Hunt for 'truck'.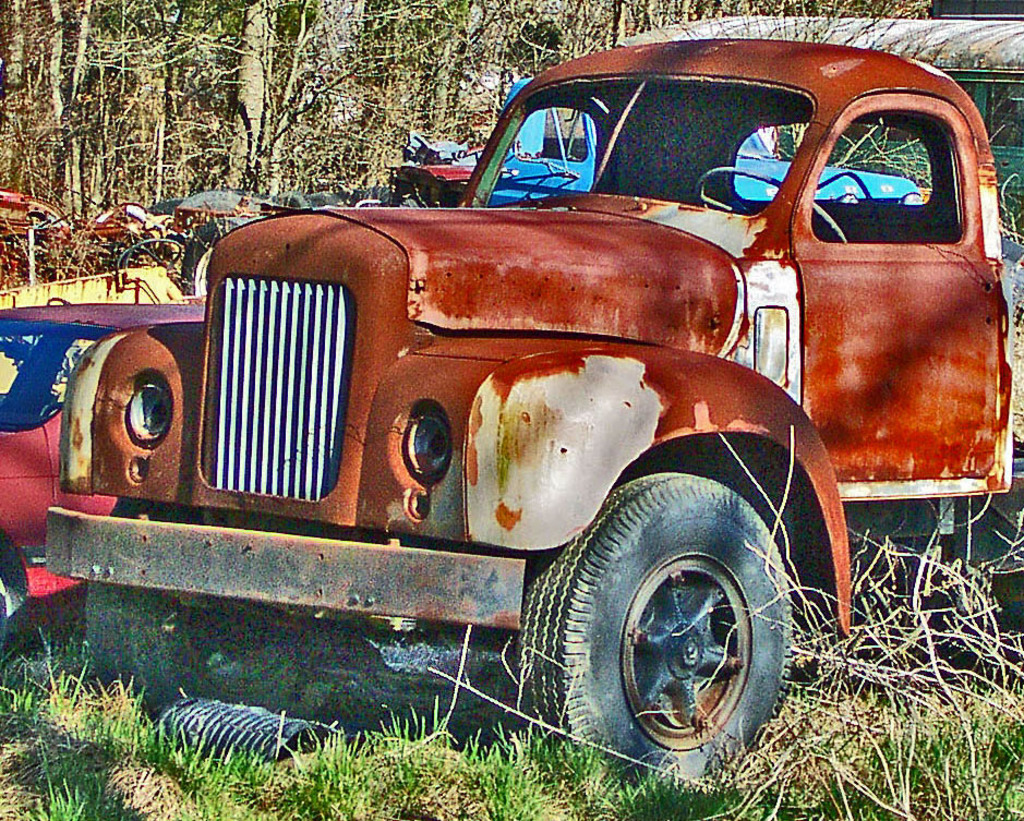
Hunted down at x1=44 y1=33 x2=1023 y2=778.
